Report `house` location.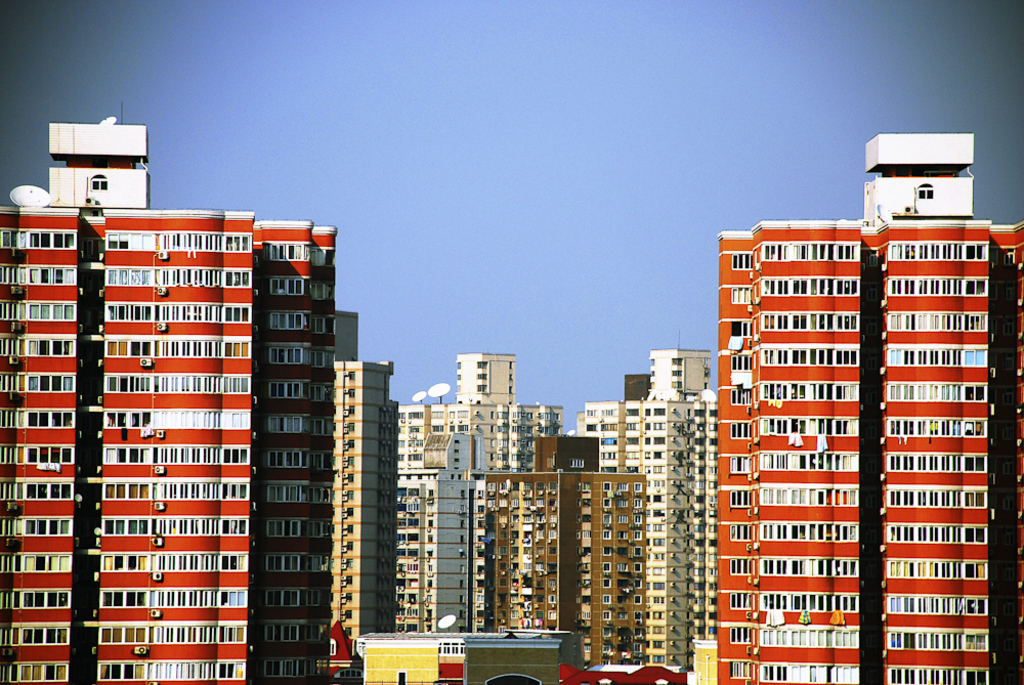
Report: (left=0, top=123, right=1023, bottom=684).
